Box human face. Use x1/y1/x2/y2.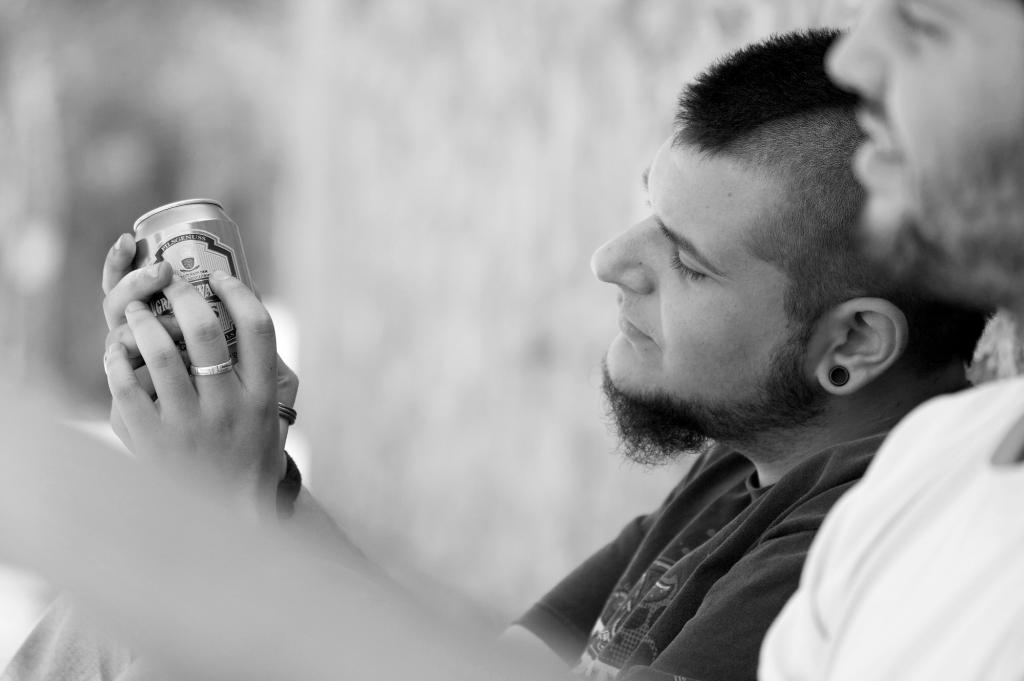
820/0/1023/301.
